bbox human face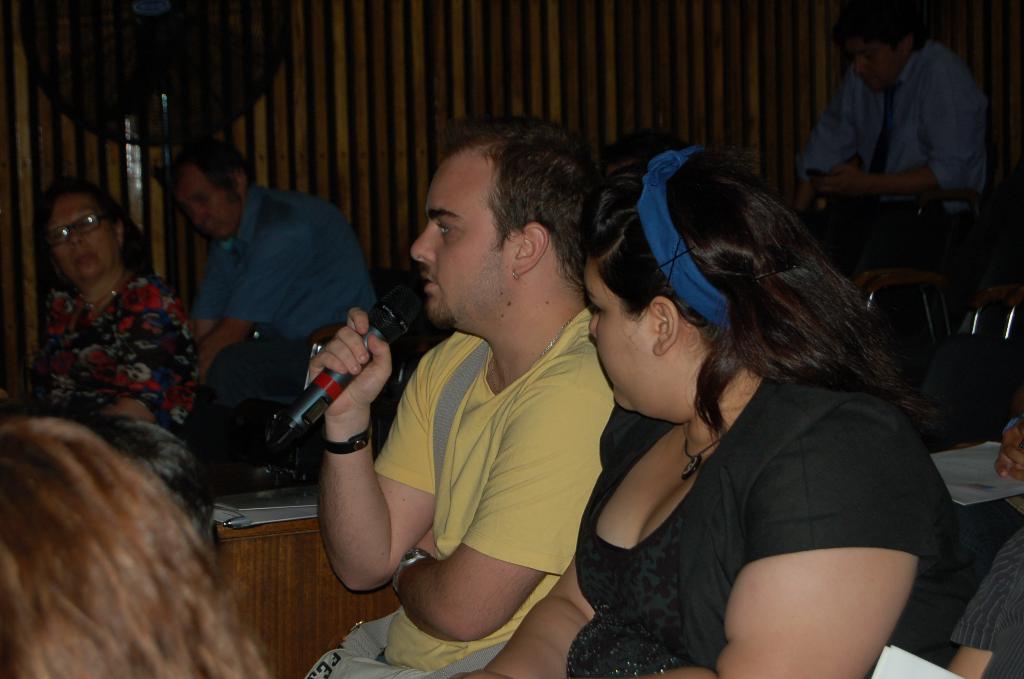
bbox=[847, 36, 902, 88]
